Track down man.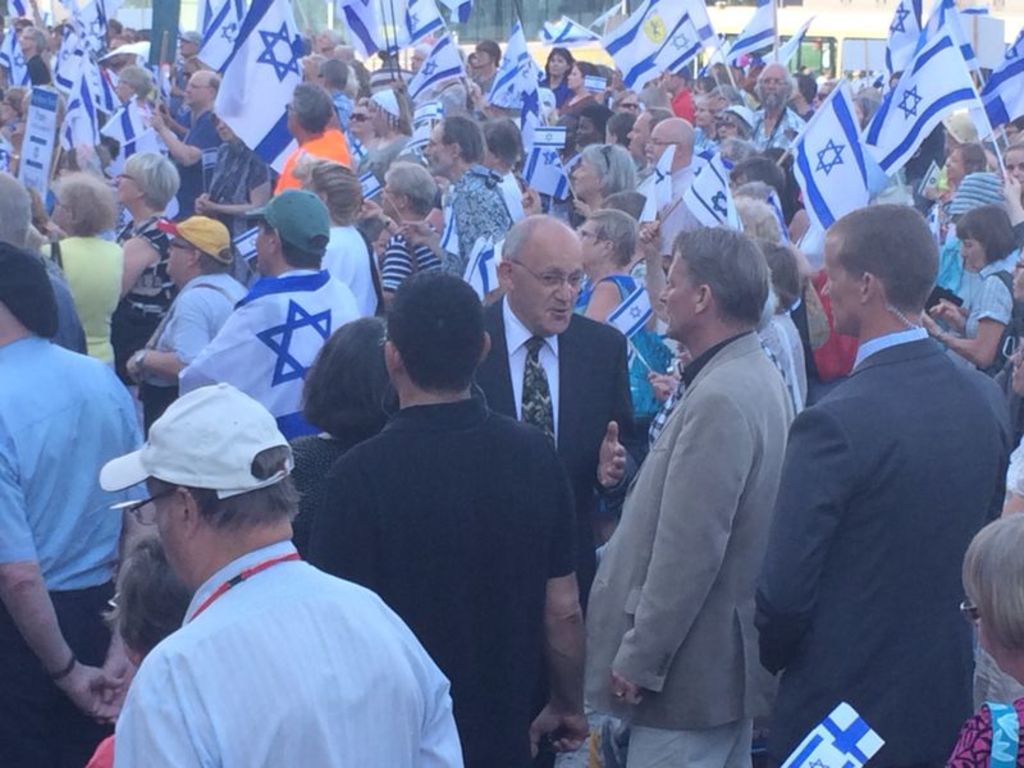
Tracked to detection(182, 184, 361, 454).
